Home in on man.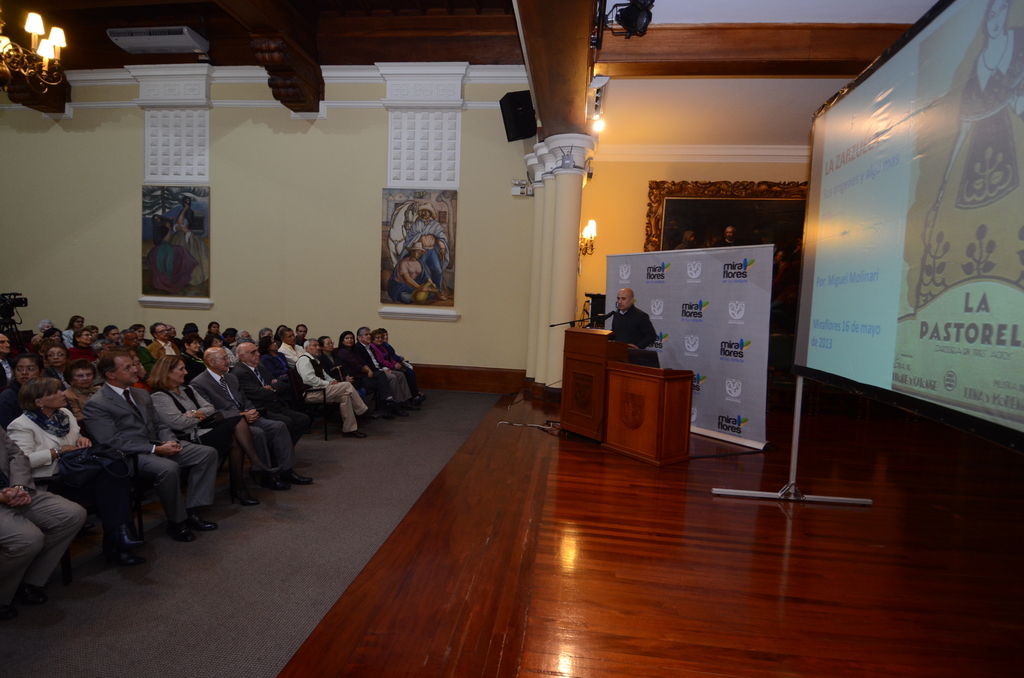
Homed in at select_region(191, 346, 311, 487).
